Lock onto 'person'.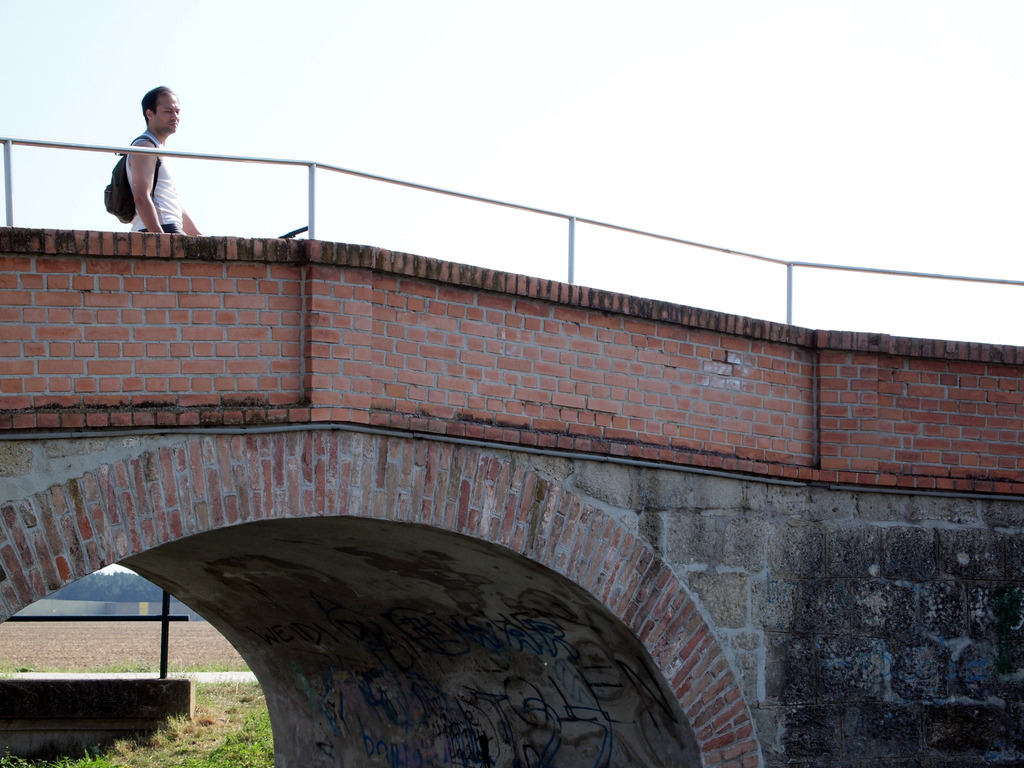
Locked: box(116, 83, 188, 242).
